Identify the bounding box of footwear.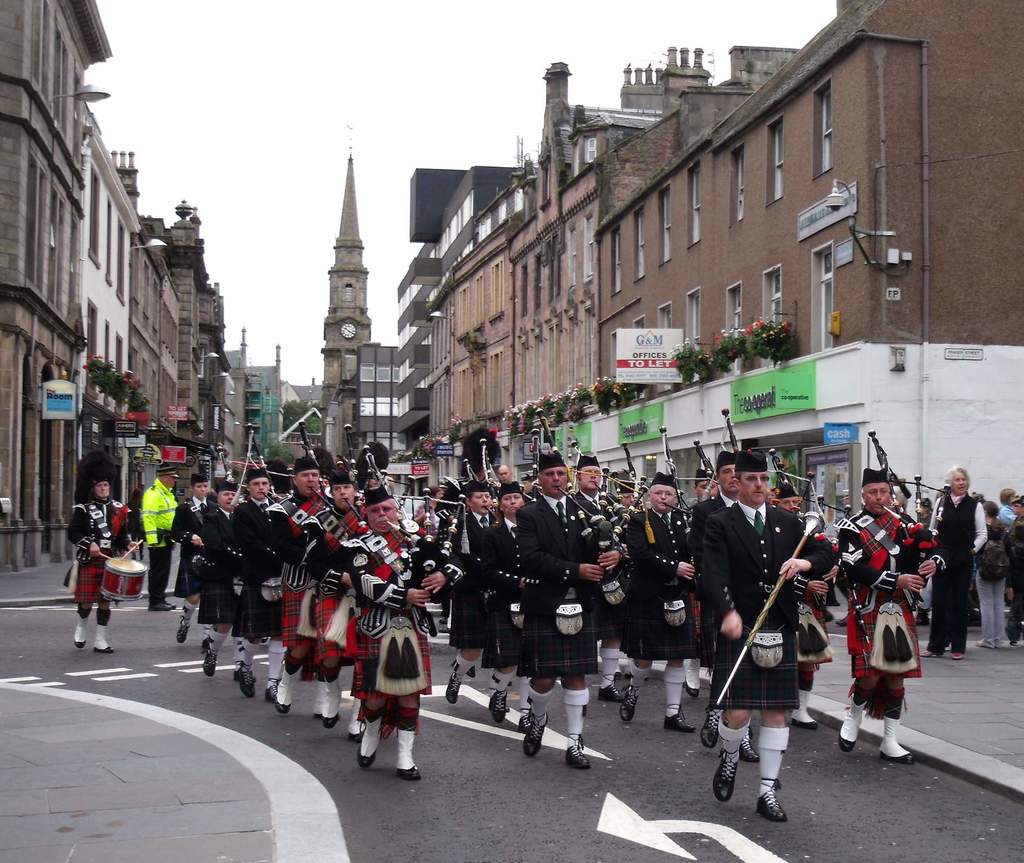
599 672 624 702.
